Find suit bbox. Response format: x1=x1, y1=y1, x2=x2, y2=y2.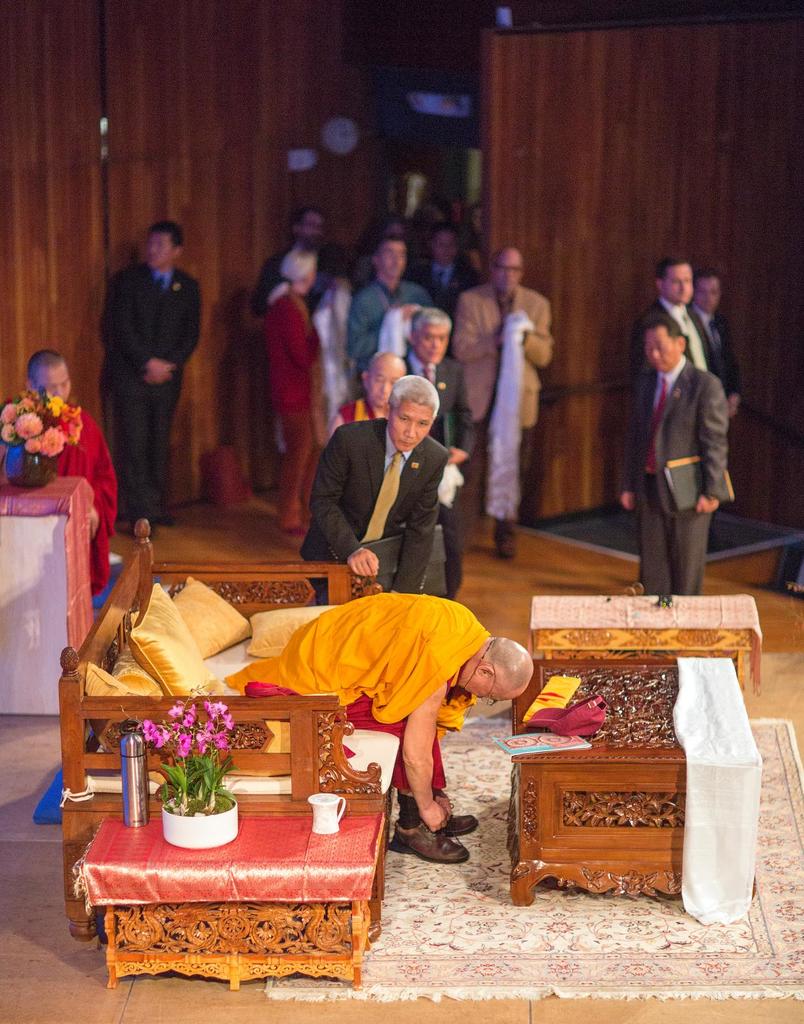
x1=104, y1=261, x2=202, y2=518.
